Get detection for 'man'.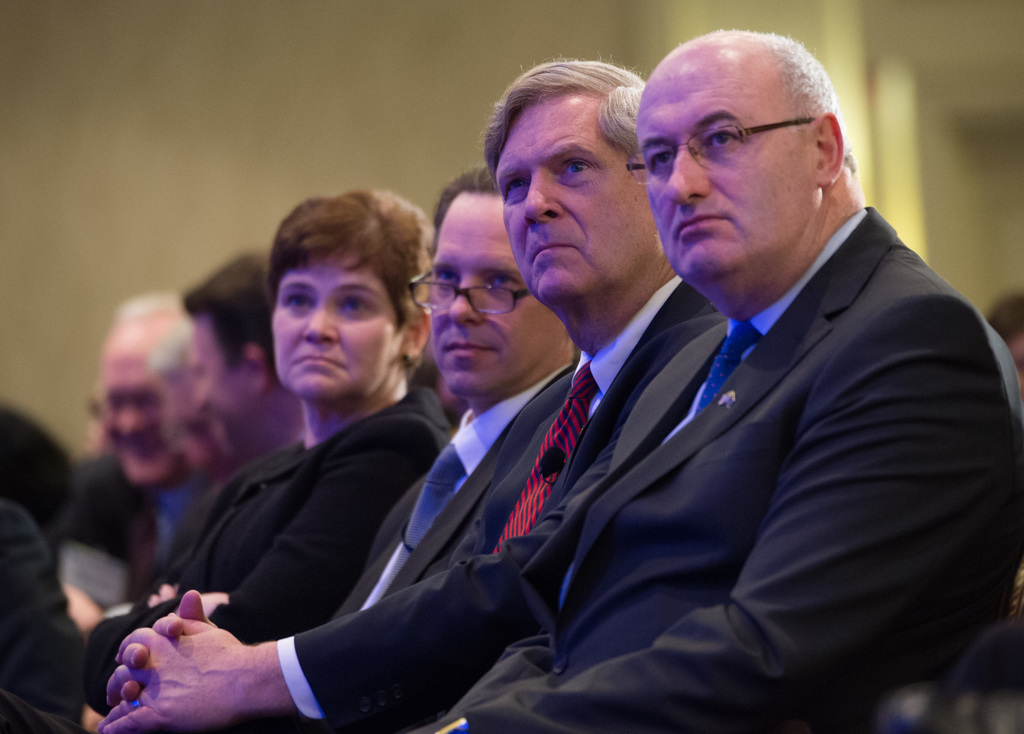
Detection: l=94, t=57, r=725, b=733.
